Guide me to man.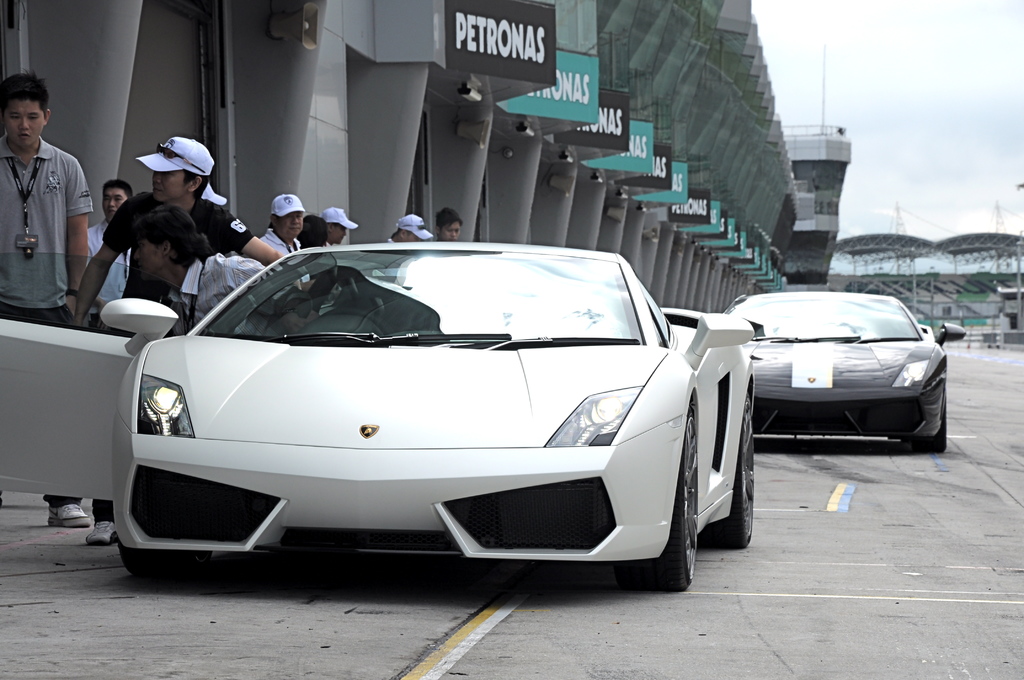
Guidance: 257/193/309/257.
